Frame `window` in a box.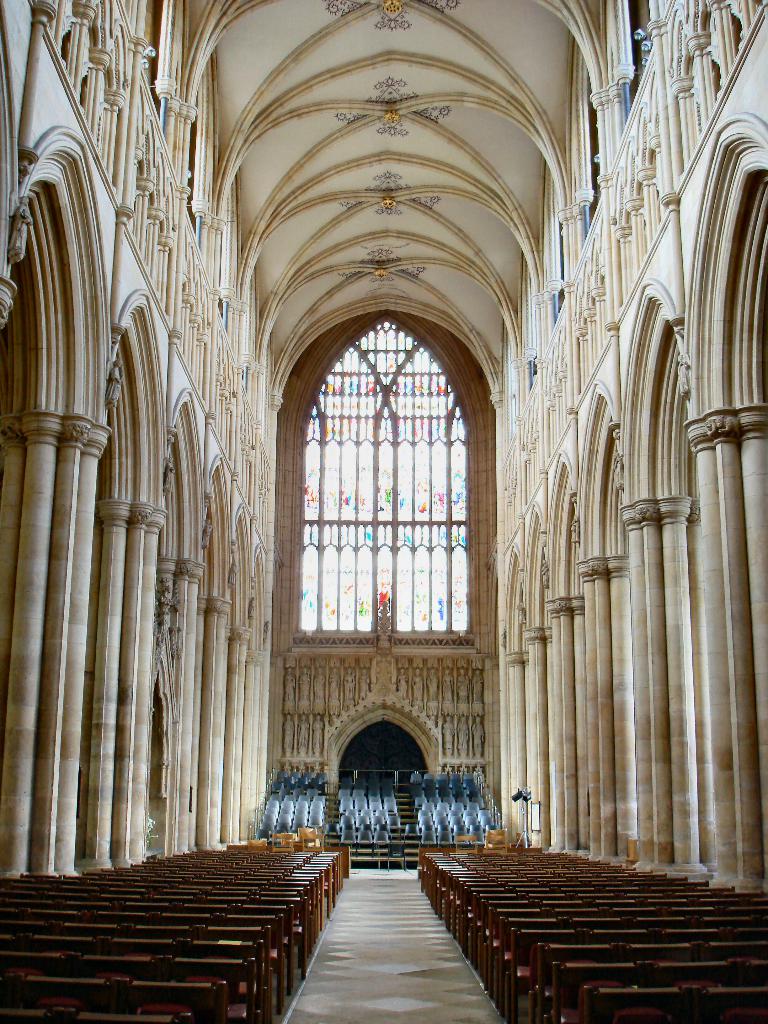
crop(281, 275, 493, 690).
